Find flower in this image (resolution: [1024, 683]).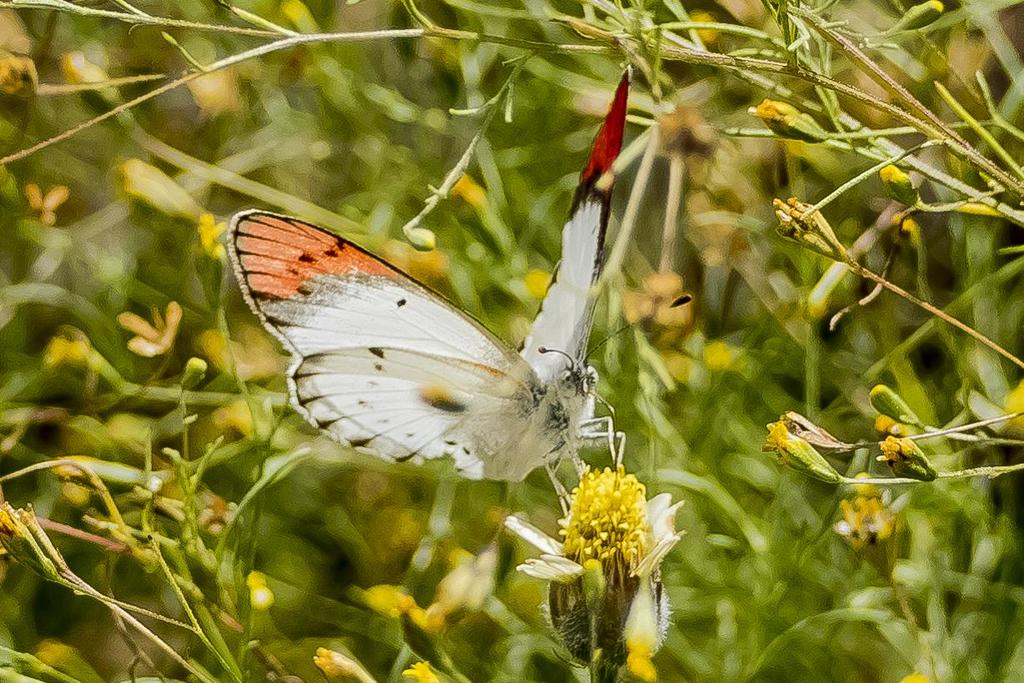
left=550, top=448, right=680, bottom=605.
